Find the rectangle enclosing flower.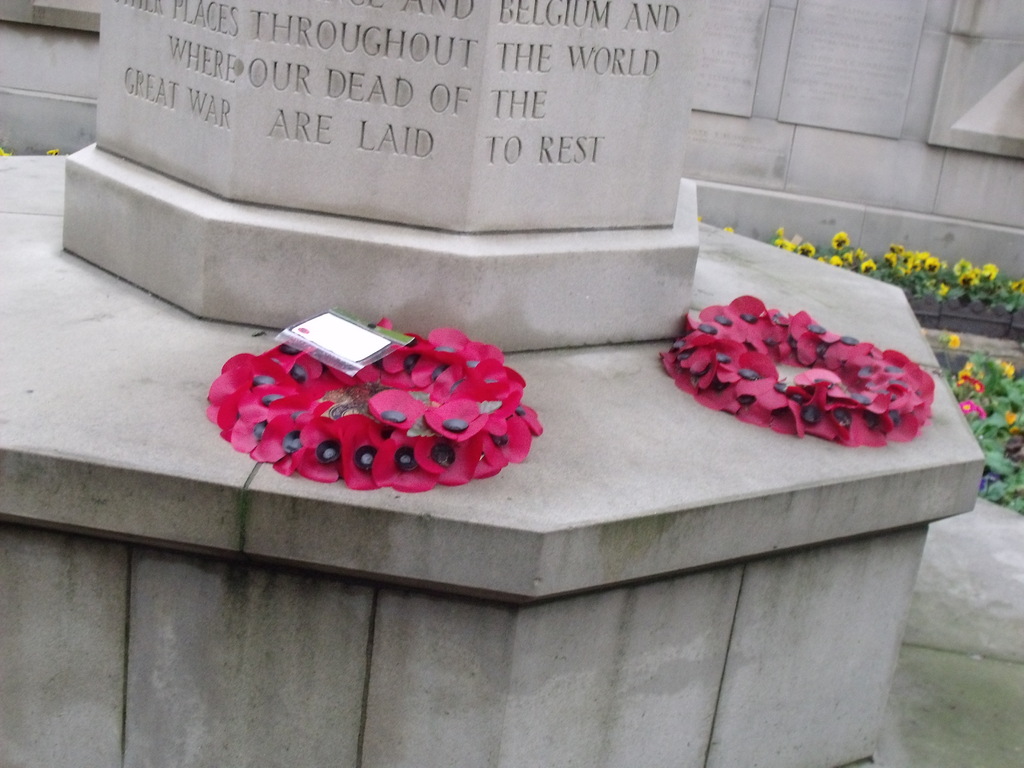
[x1=831, y1=256, x2=843, y2=268].
